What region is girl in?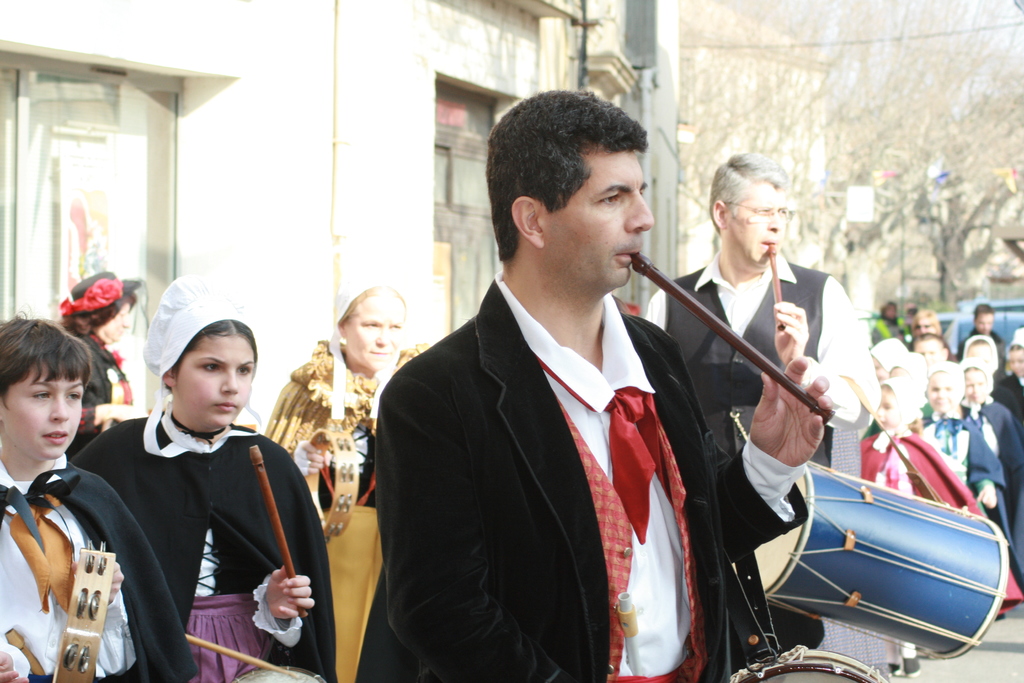
BBox(919, 363, 1018, 584).
